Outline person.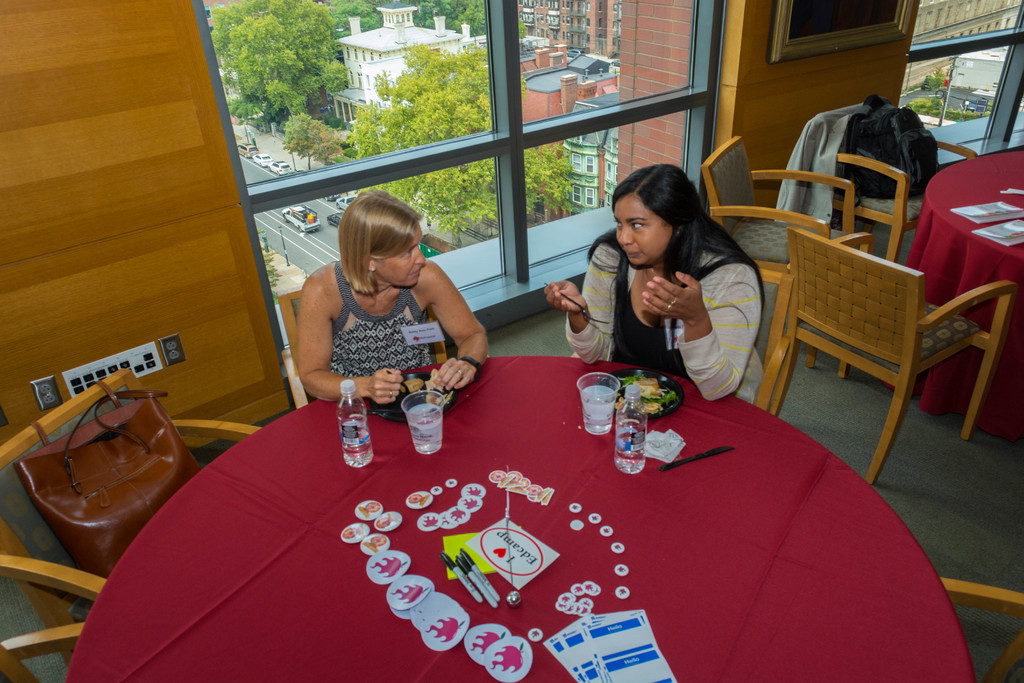
Outline: [x1=543, y1=164, x2=771, y2=404].
